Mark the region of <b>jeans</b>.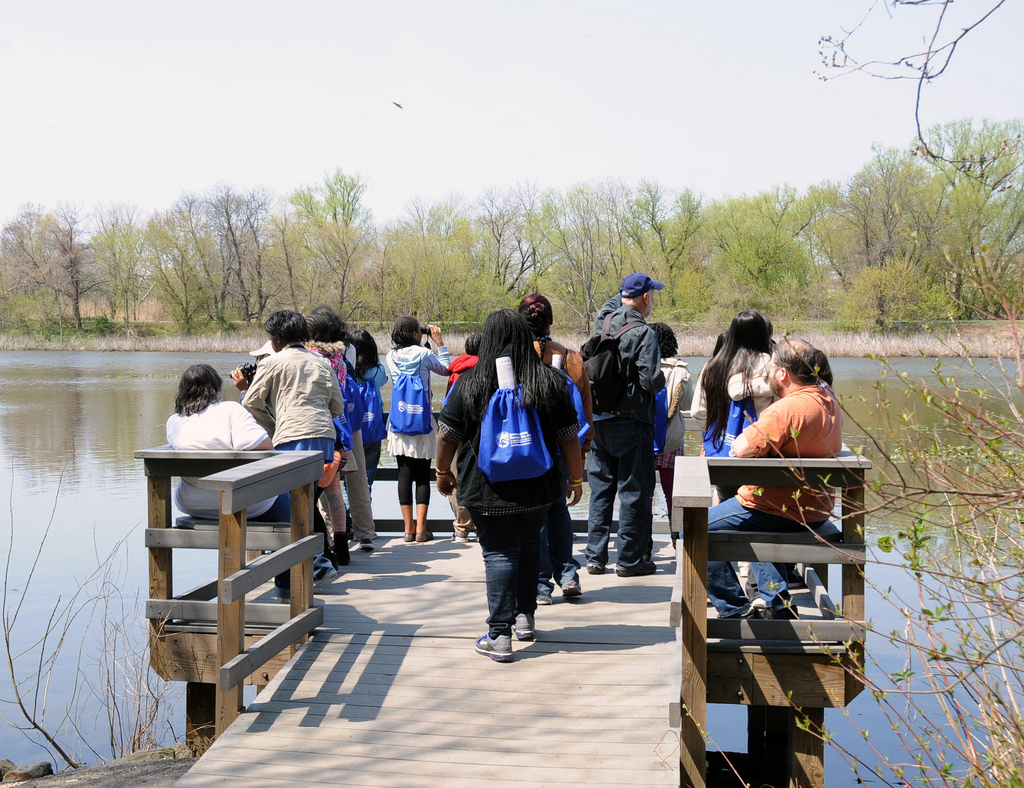
Region: 466 502 539 643.
